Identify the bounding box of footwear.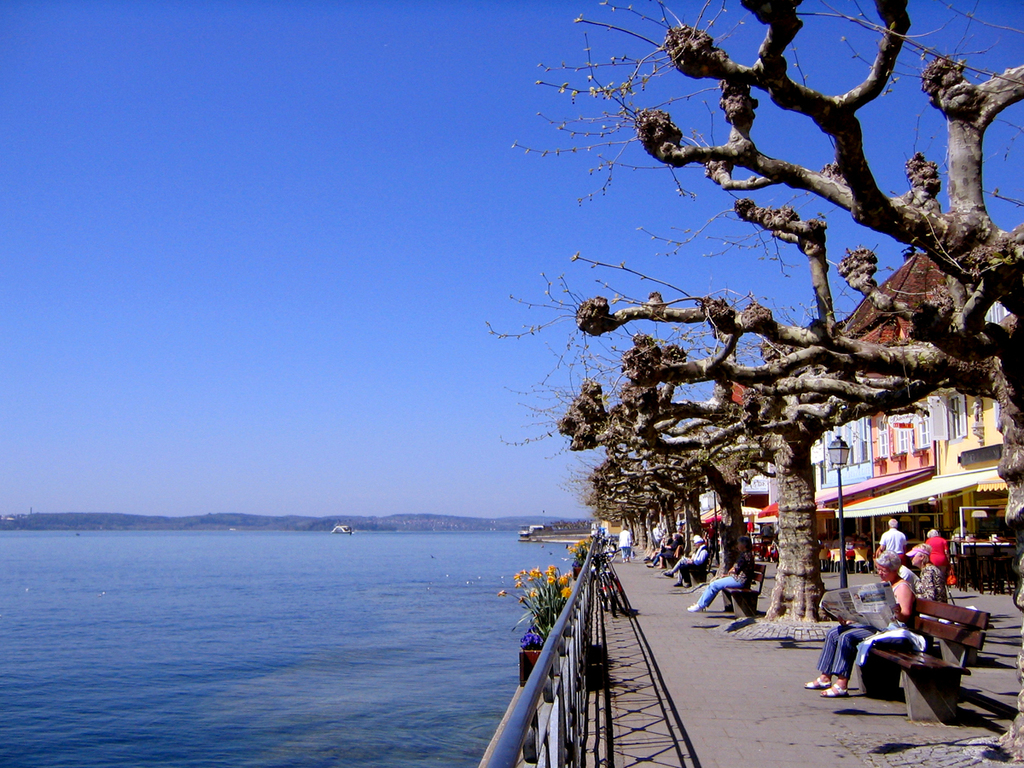
(left=817, top=681, right=851, bottom=700).
